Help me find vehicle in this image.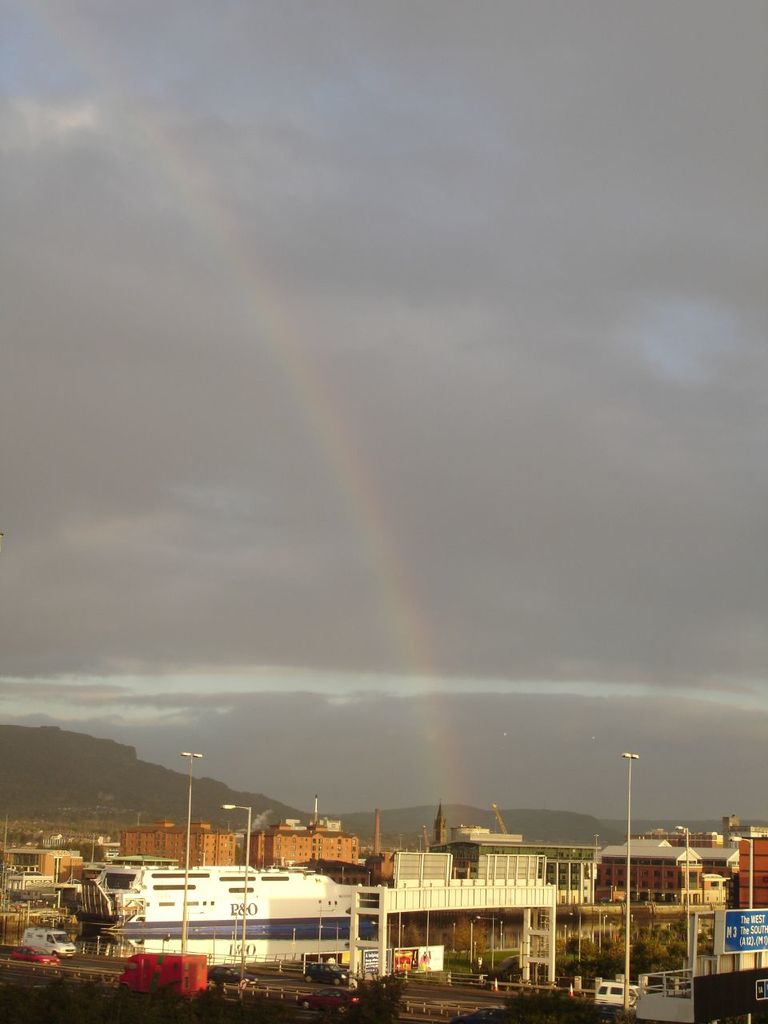
Found it: 207,966,258,989.
